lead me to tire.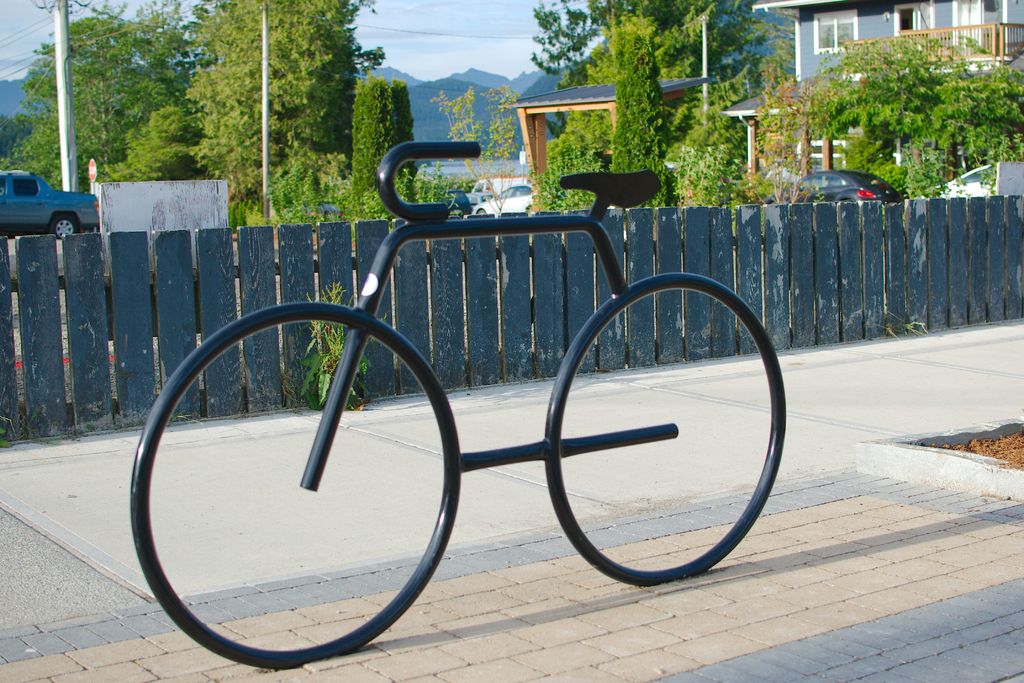
Lead to 473/206/488/215.
